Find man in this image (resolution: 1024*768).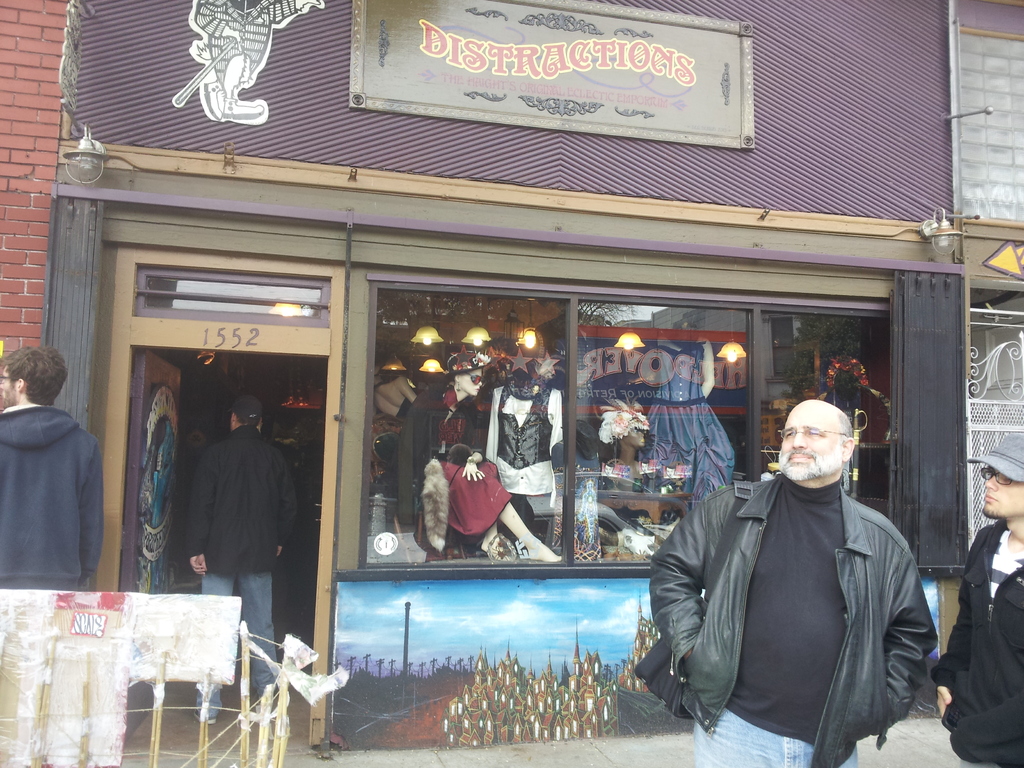
crop(659, 385, 946, 758).
